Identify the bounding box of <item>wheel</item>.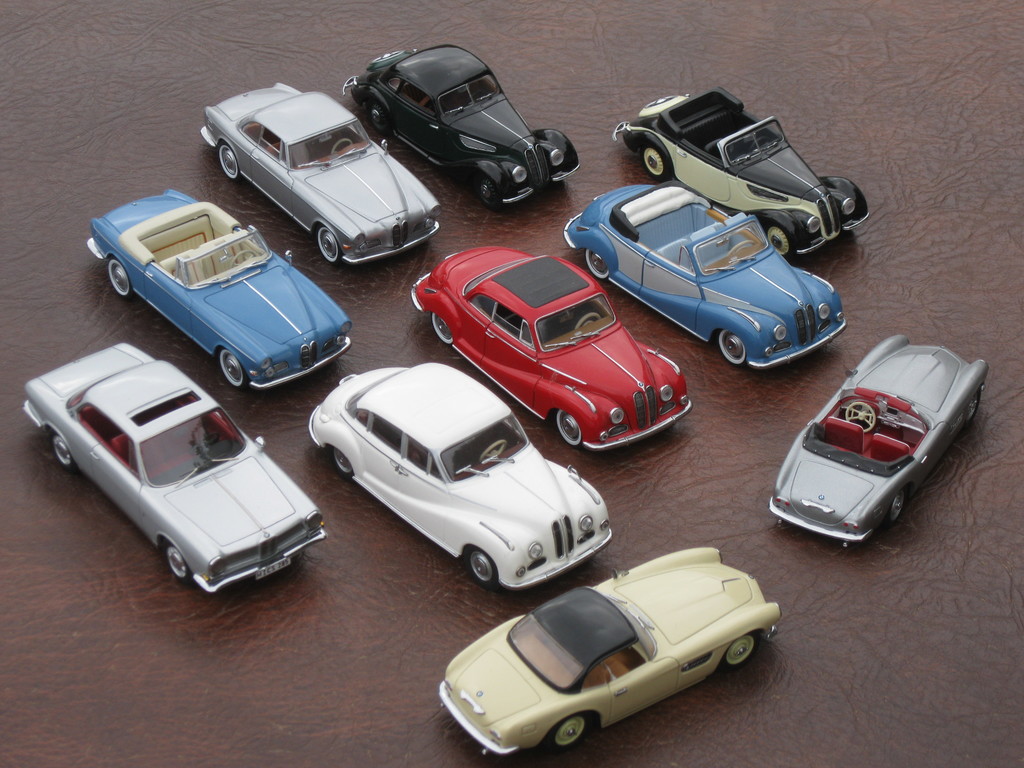
crop(584, 248, 608, 279).
